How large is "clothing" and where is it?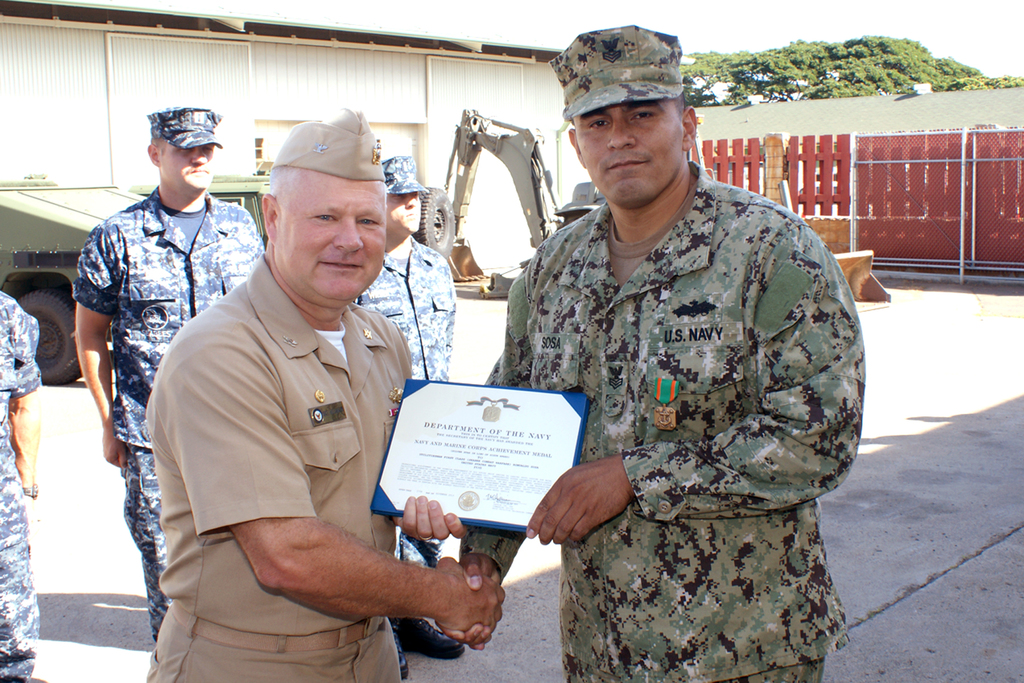
Bounding box: x1=69 y1=186 x2=264 y2=643.
